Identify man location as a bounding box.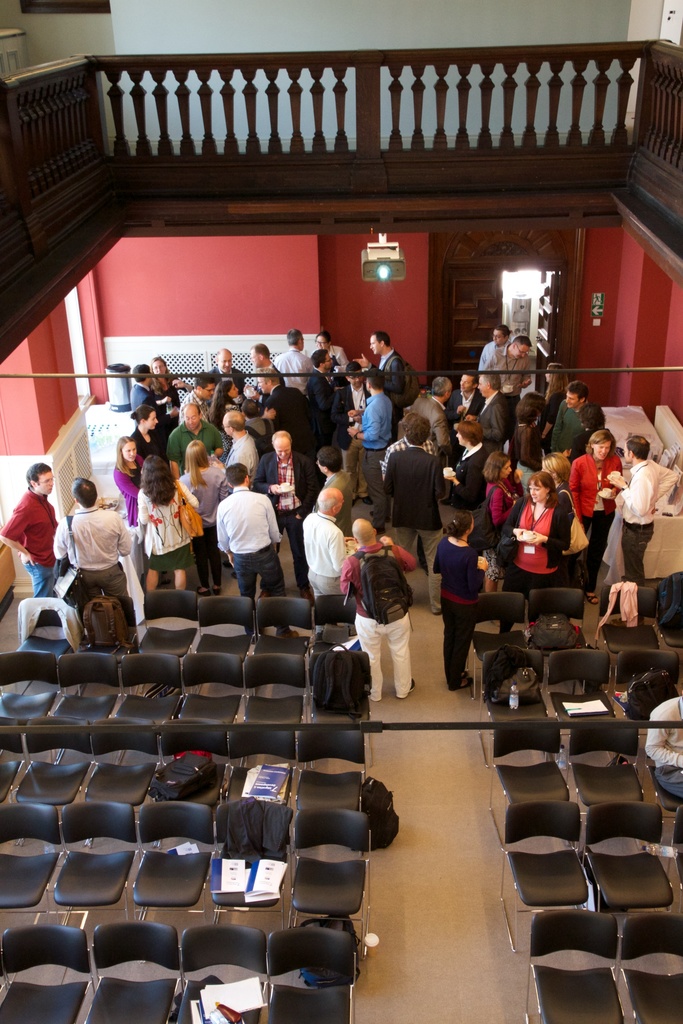
[52,473,135,621].
